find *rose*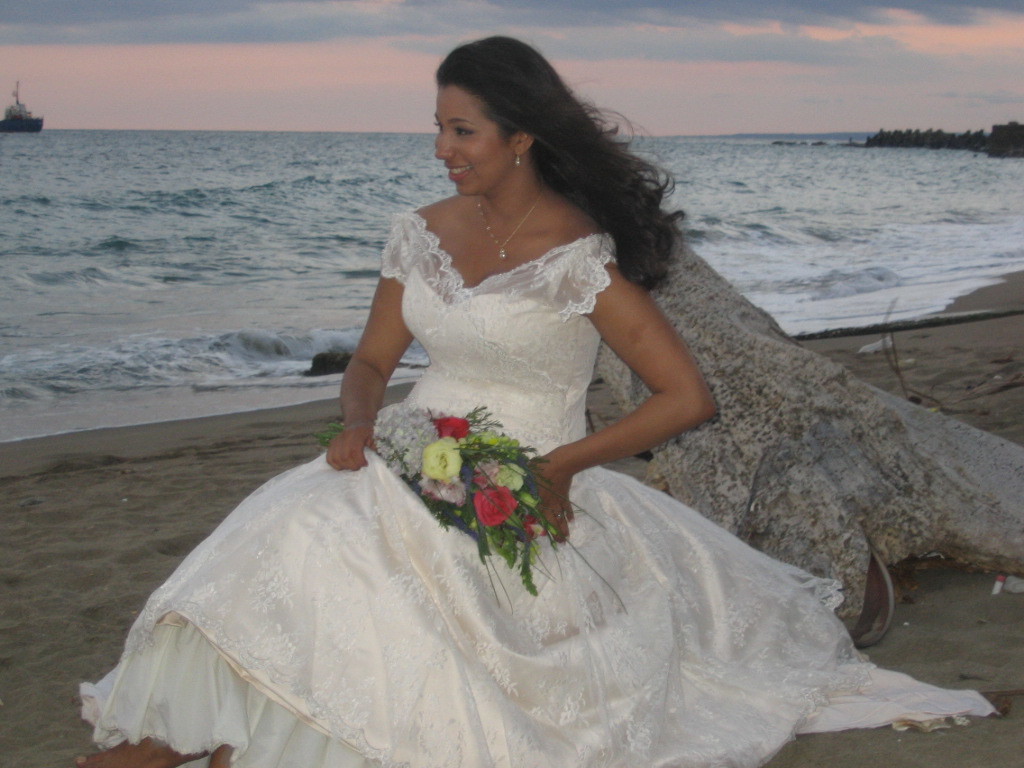
left=423, top=439, right=462, bottom=481
